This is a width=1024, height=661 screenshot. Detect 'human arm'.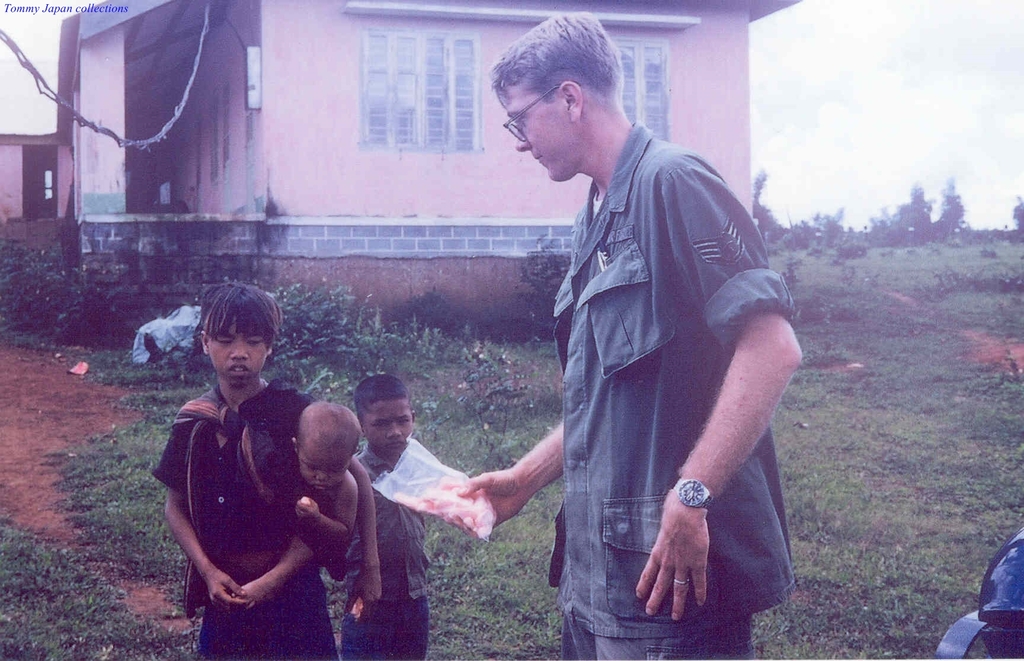
448, 415, 564, 527.
